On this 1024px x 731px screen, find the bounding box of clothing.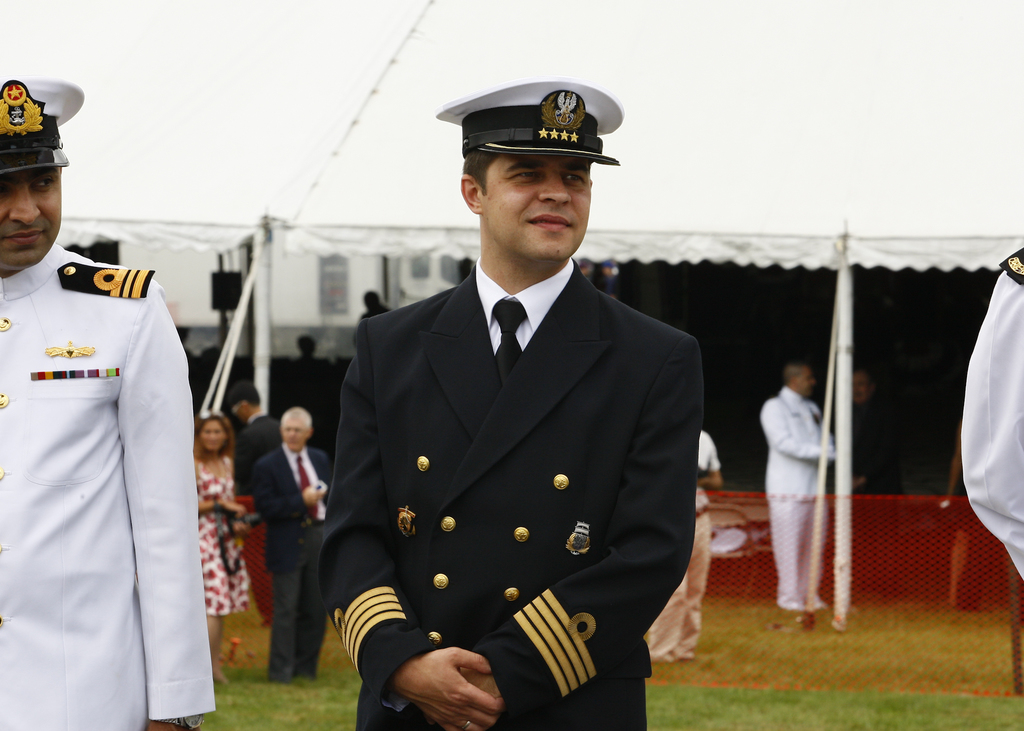
Bounding box: {"left": 190, "top": 449, "right": 255, "bottom": 613}.
